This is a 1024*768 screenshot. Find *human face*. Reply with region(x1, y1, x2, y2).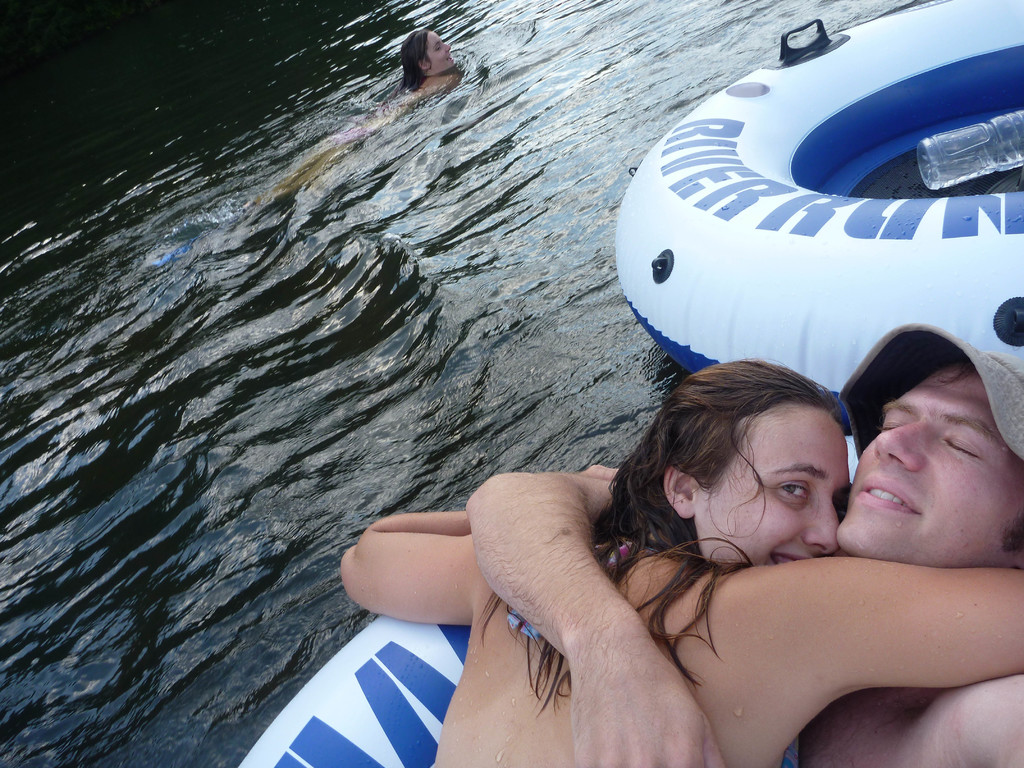
region(696, 403, 851, 563).
